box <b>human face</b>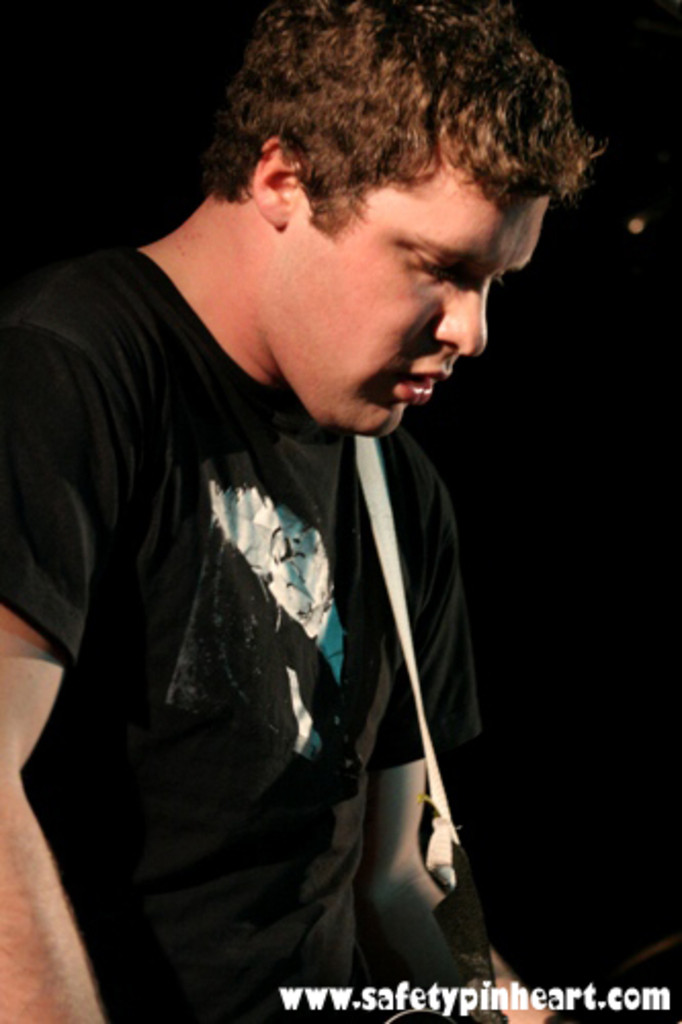
274,197,551,436
